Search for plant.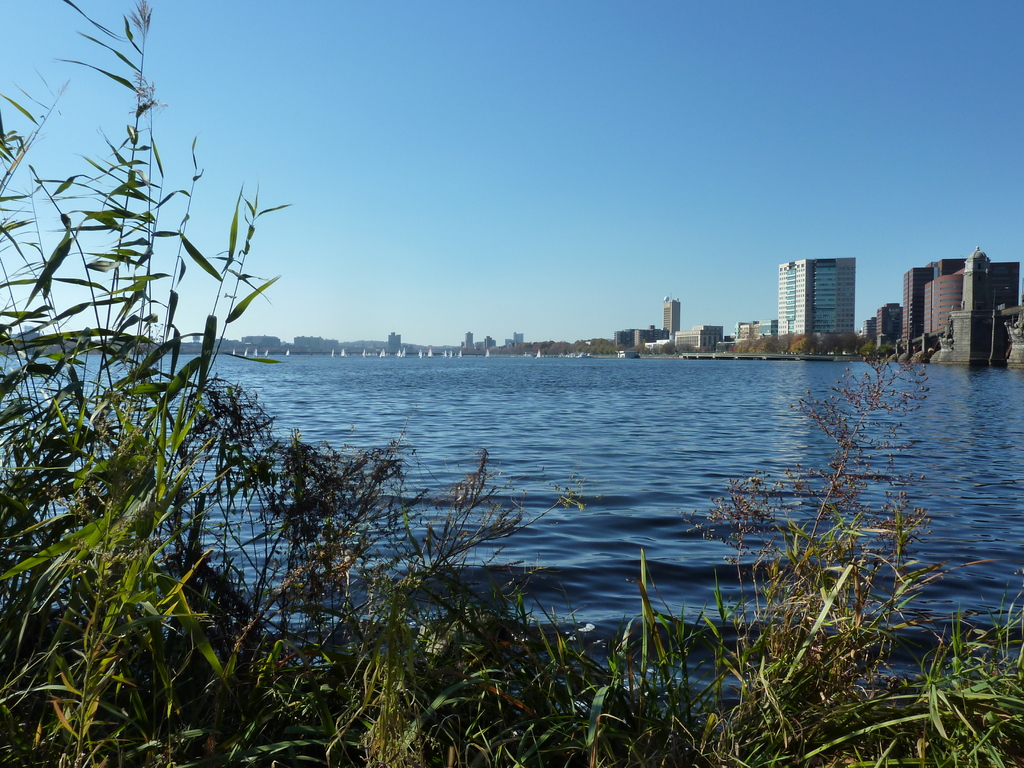
Found at bbox=[679, 346, 929, 650].
